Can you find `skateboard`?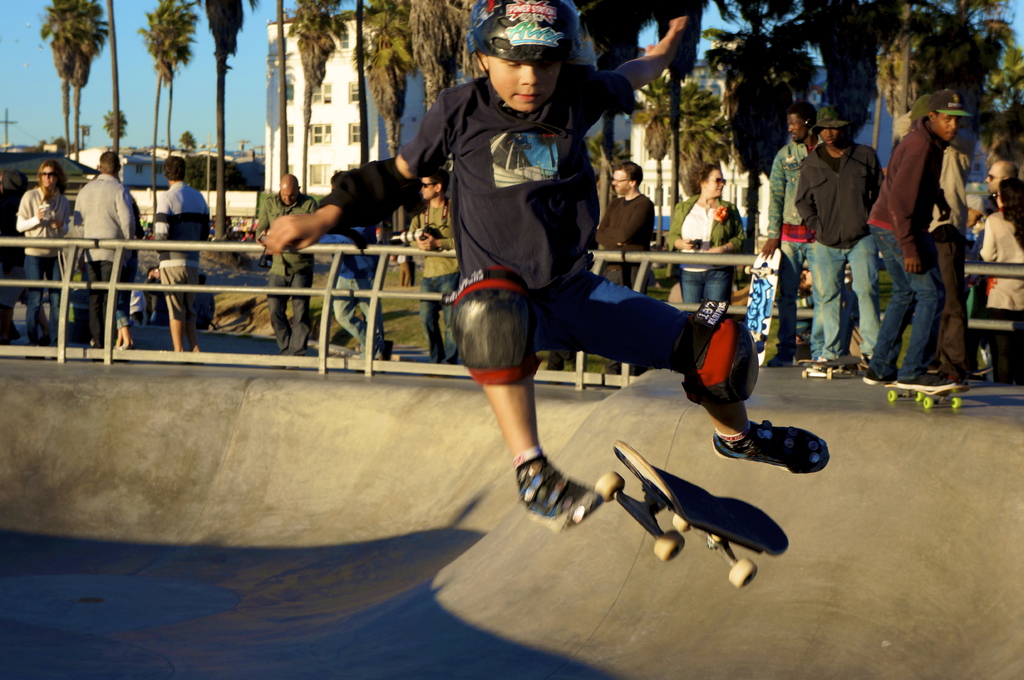
Yes, bounding box: [799, 349, 865, 384].
